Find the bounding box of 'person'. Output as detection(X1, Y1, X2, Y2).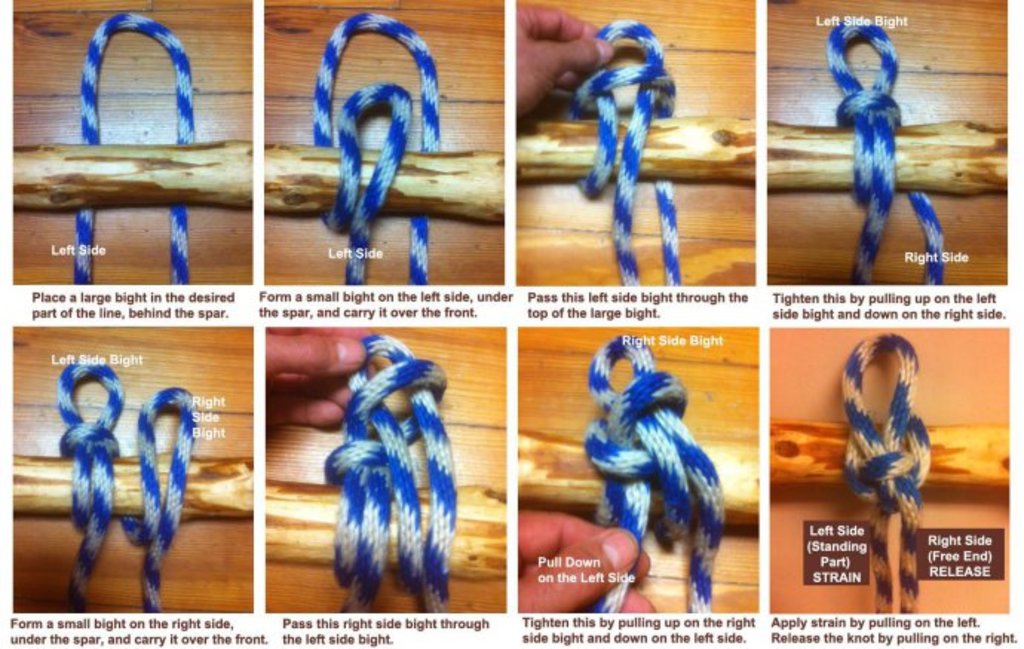
detection(266, 331, 374, 426).
